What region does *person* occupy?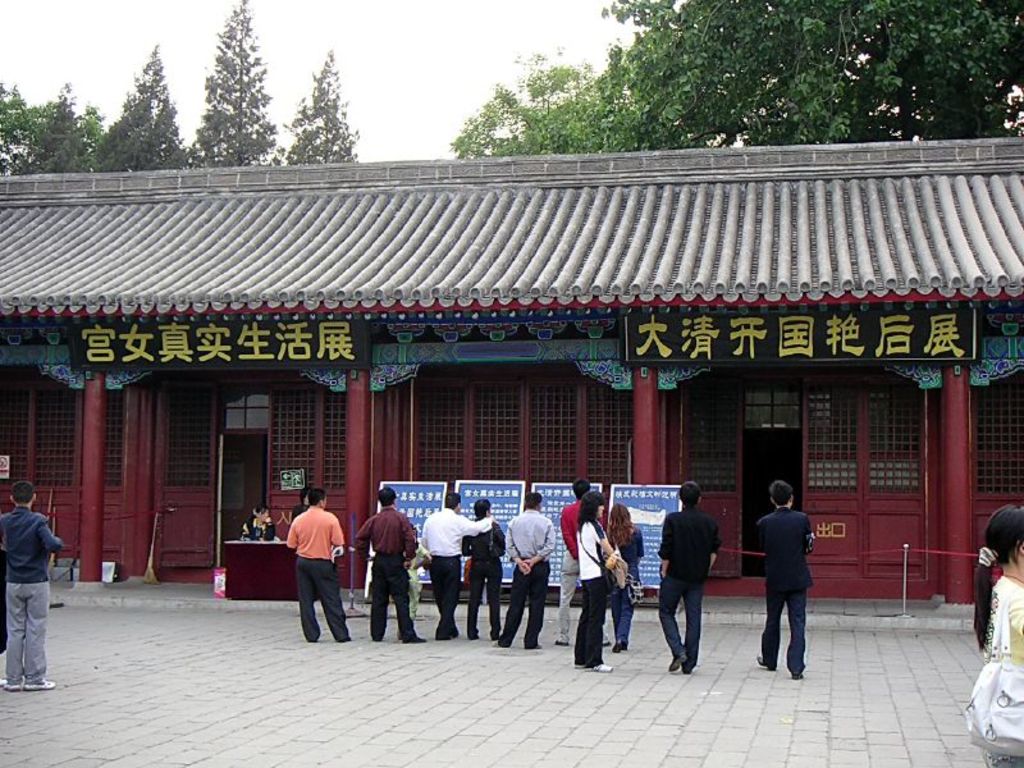
bbox=(276, 475, 342, 666).
